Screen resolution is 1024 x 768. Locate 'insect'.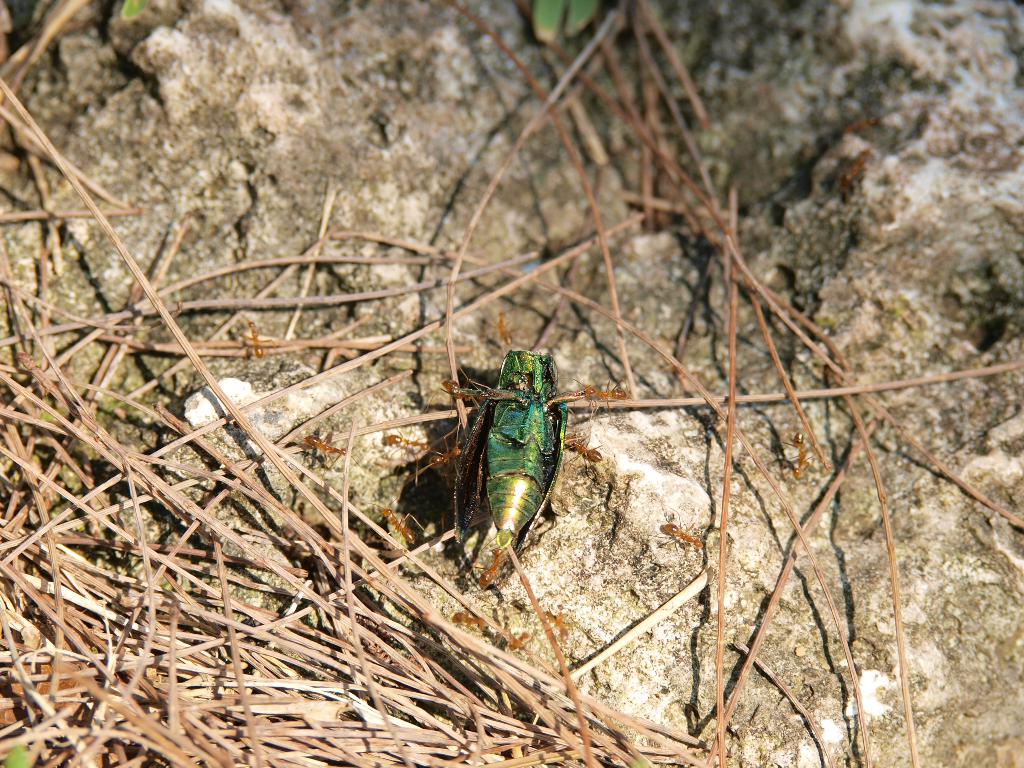
box(493, 312, 511, 347).
